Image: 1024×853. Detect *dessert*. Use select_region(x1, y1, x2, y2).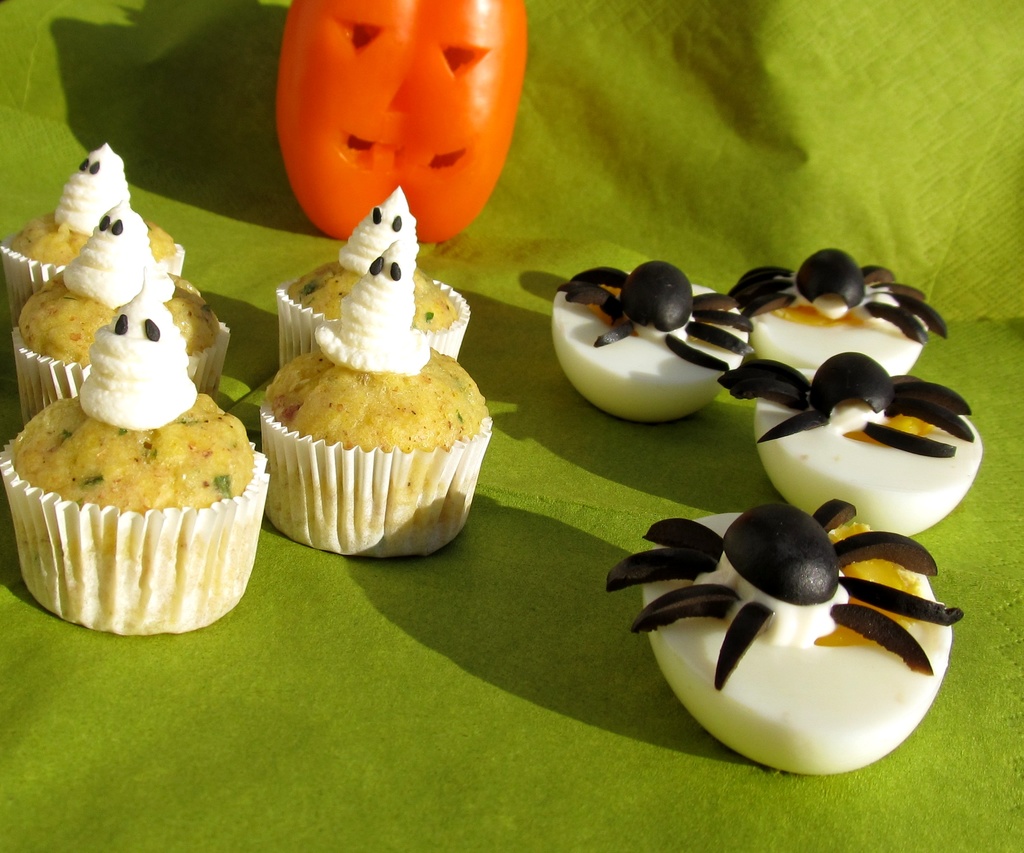
select_region(273, 186, 467, 367).
